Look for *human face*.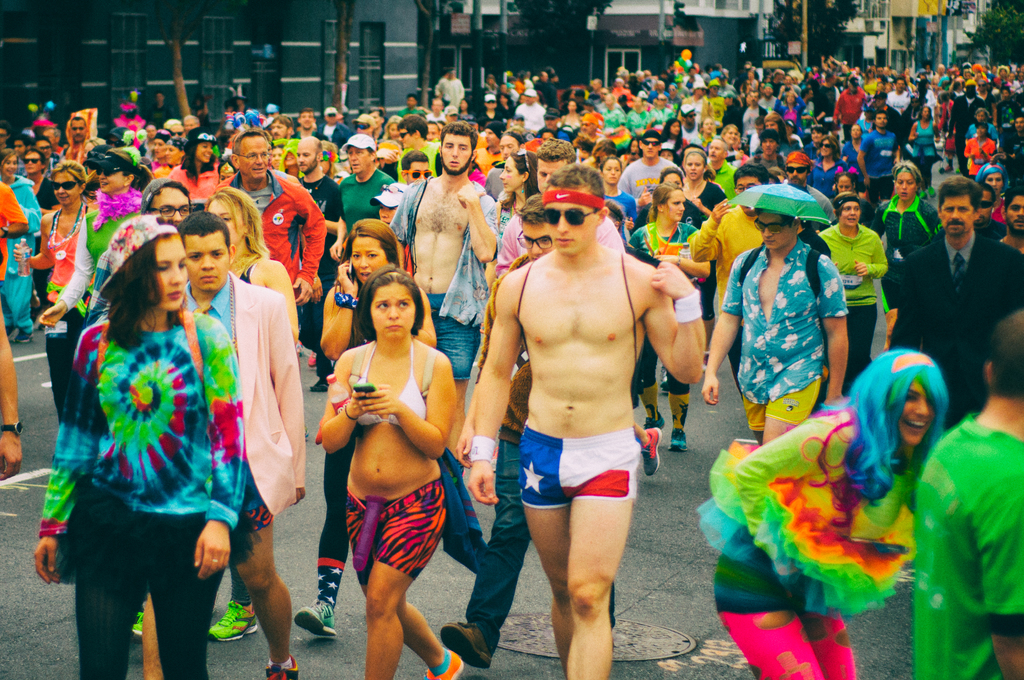
Found: bbox=[542, 194, 592, 257].
